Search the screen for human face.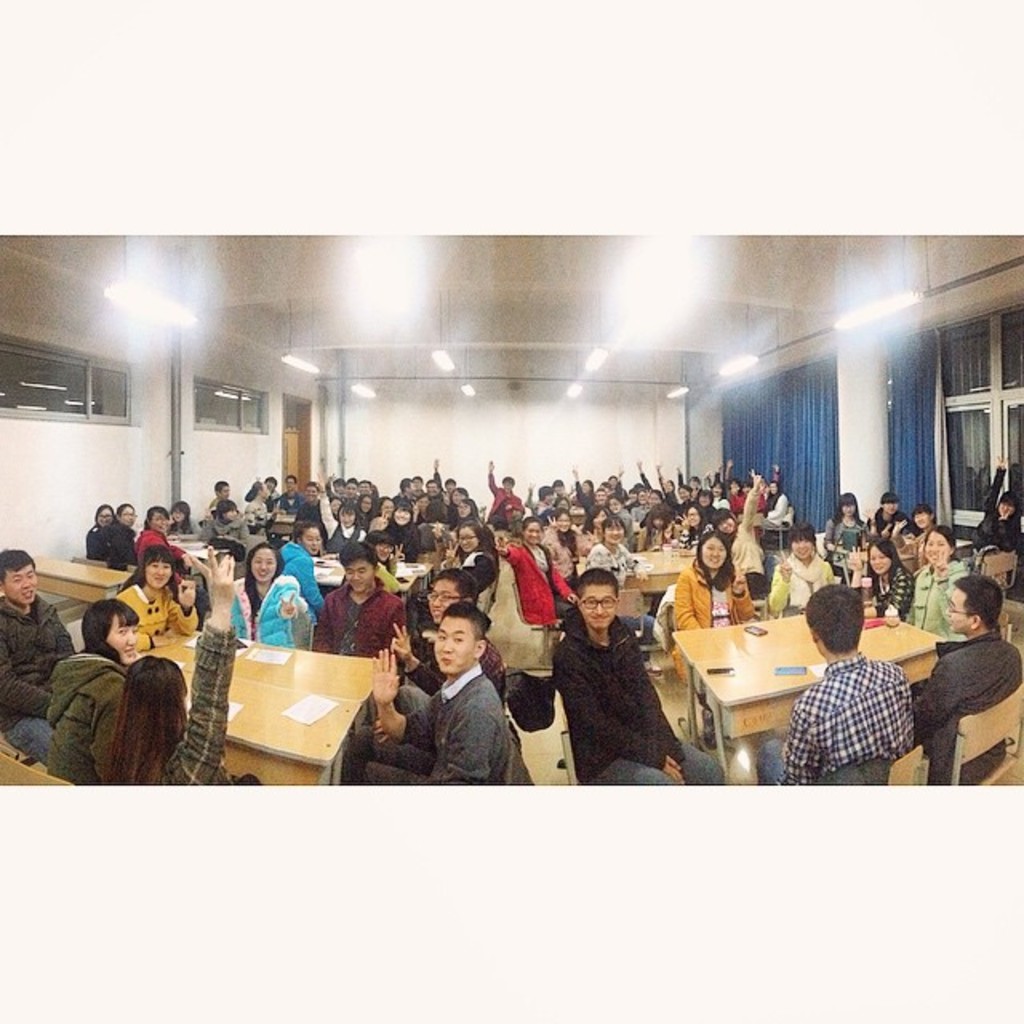
Found at region(923, 526, 950, 568).
